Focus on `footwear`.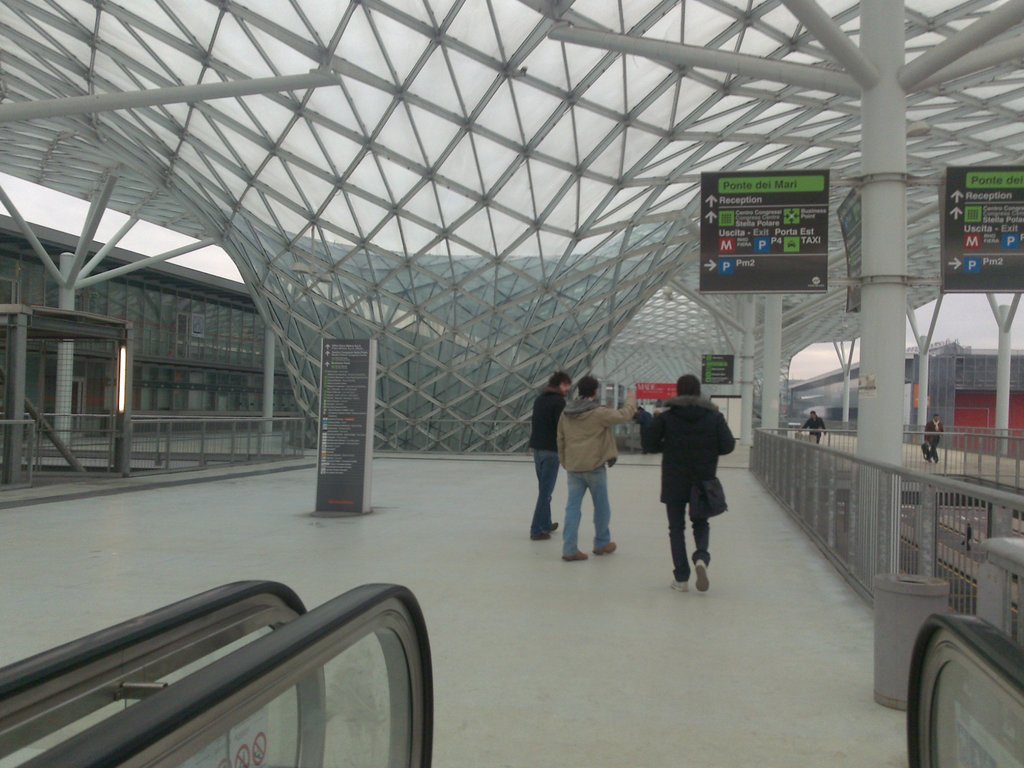
Focused at detection(529, 535, 552, 540).
